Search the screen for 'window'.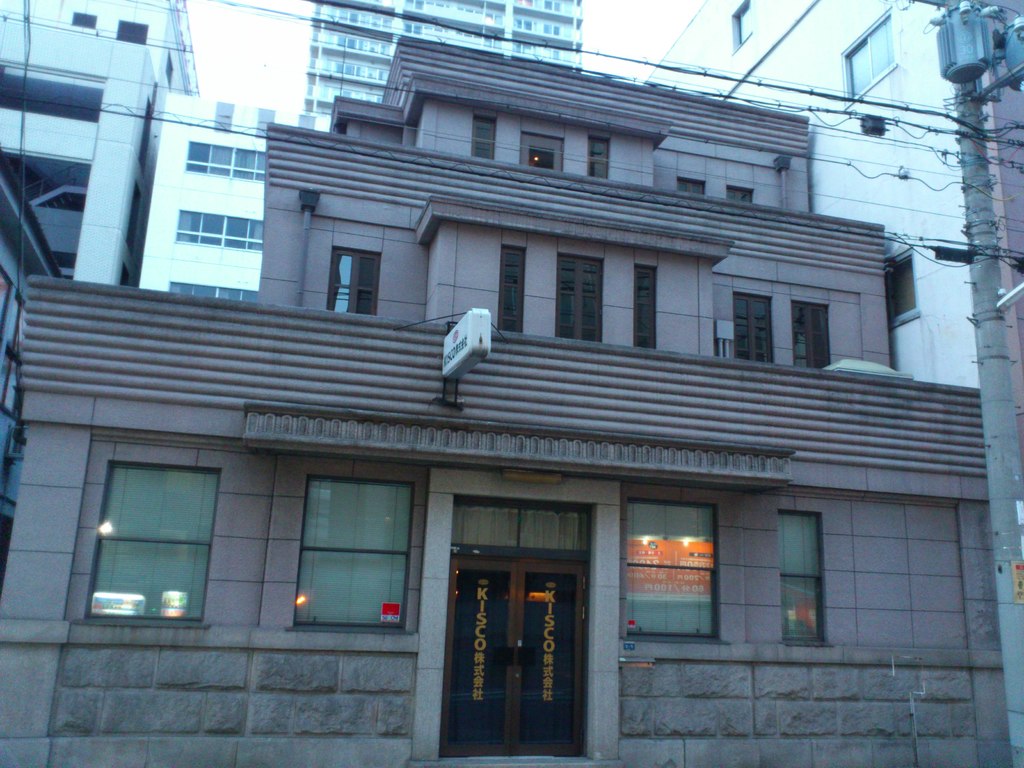
Found at [882, 246, 923, 328].
